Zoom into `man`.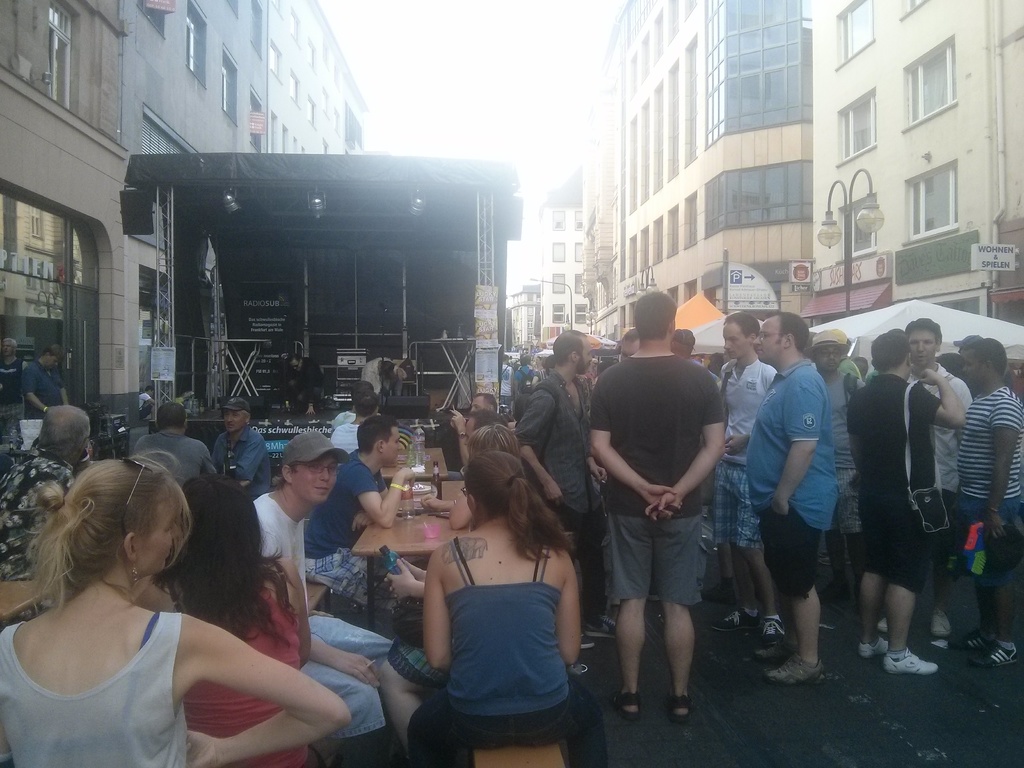
Zoom target: 17:342:70:424.
